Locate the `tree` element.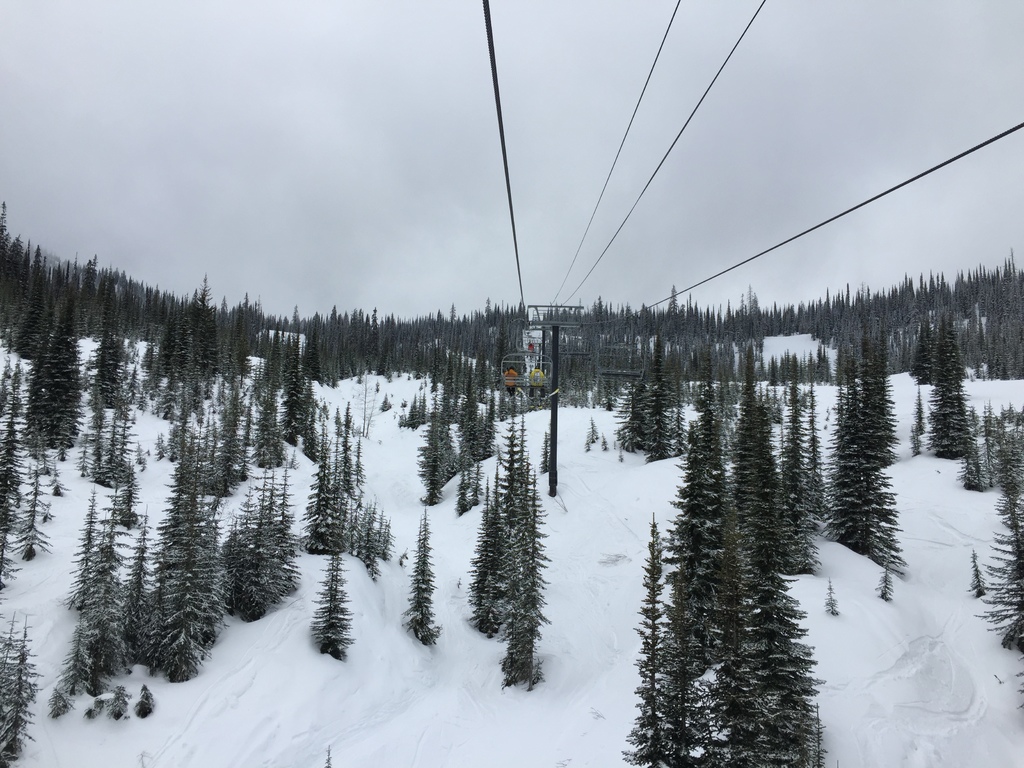
Element bbox: bbox=(308, 542, 361, 660).
